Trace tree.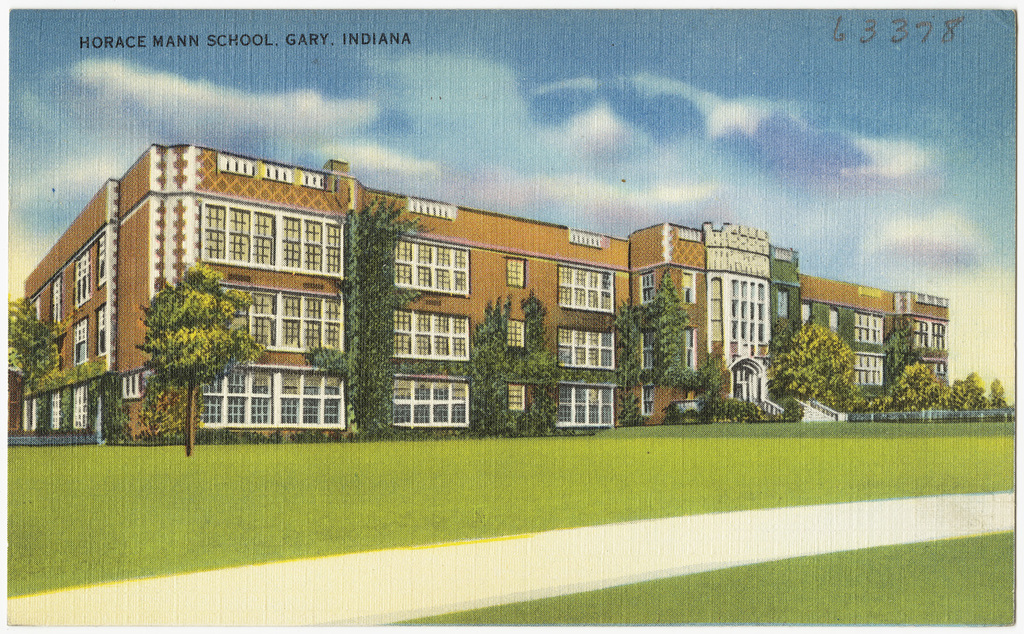
Traced to {"x1": 872, "y1": 357, "x2": 945, "y2": 426}.
